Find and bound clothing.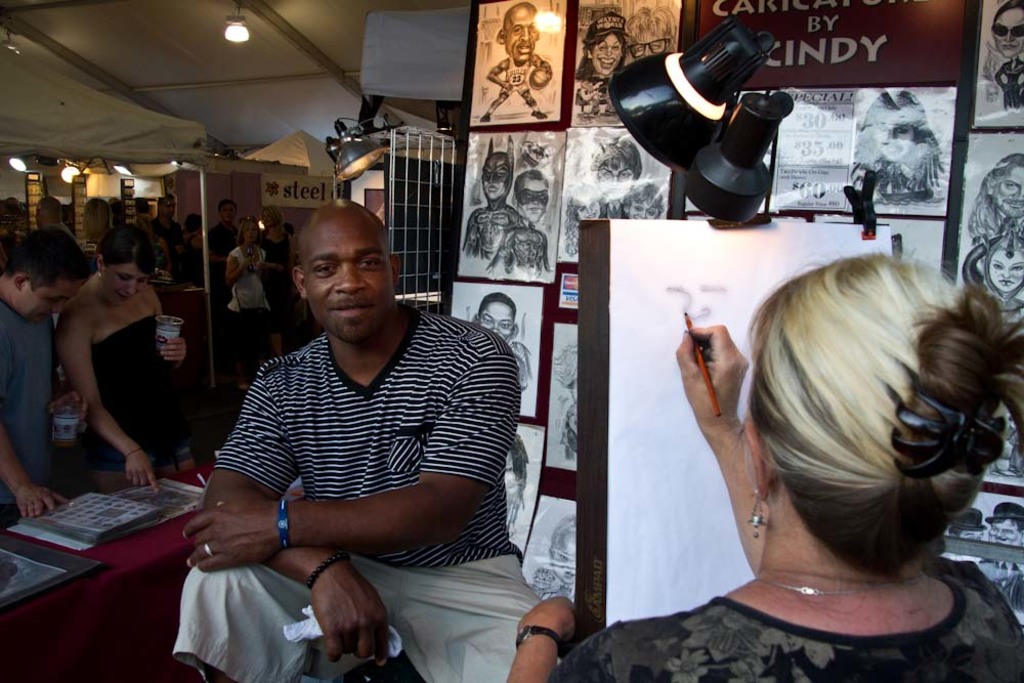
Bound: [268, 232, 291, 279].
